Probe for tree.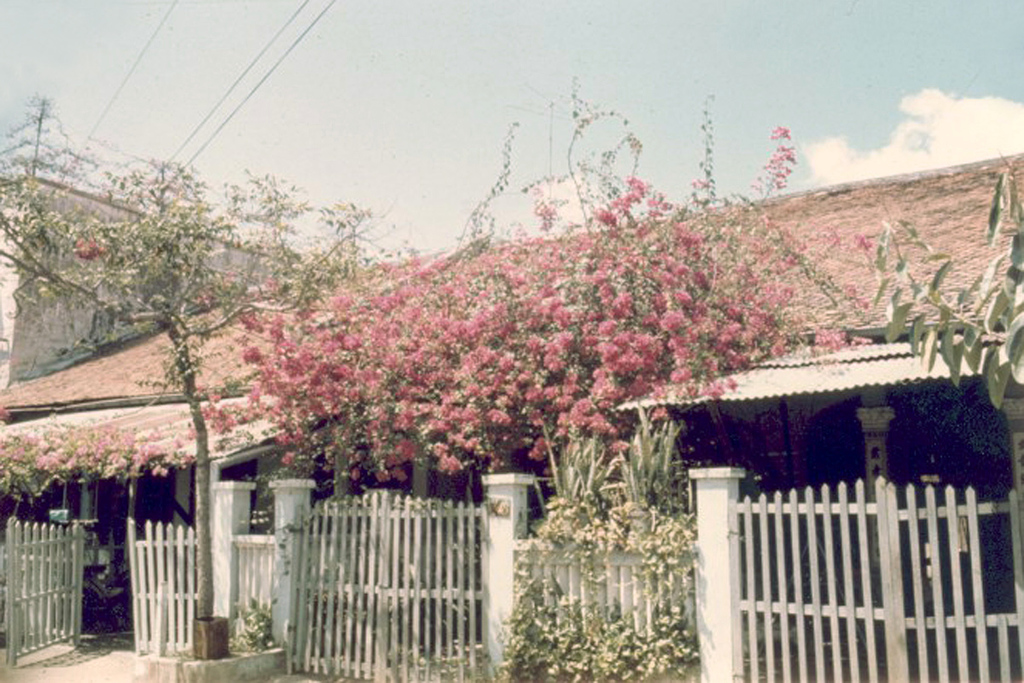
Probe result: BBox(0, 151, 295, 673).
